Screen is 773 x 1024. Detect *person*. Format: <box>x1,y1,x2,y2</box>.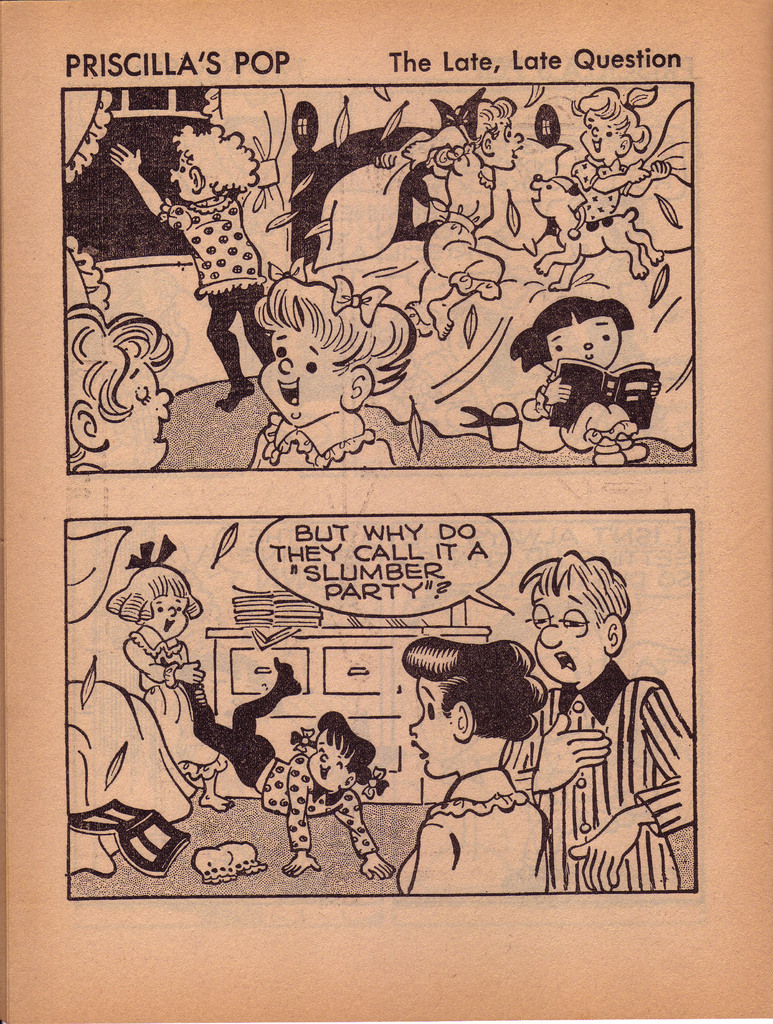
<box>184,652,387,879</box>.
